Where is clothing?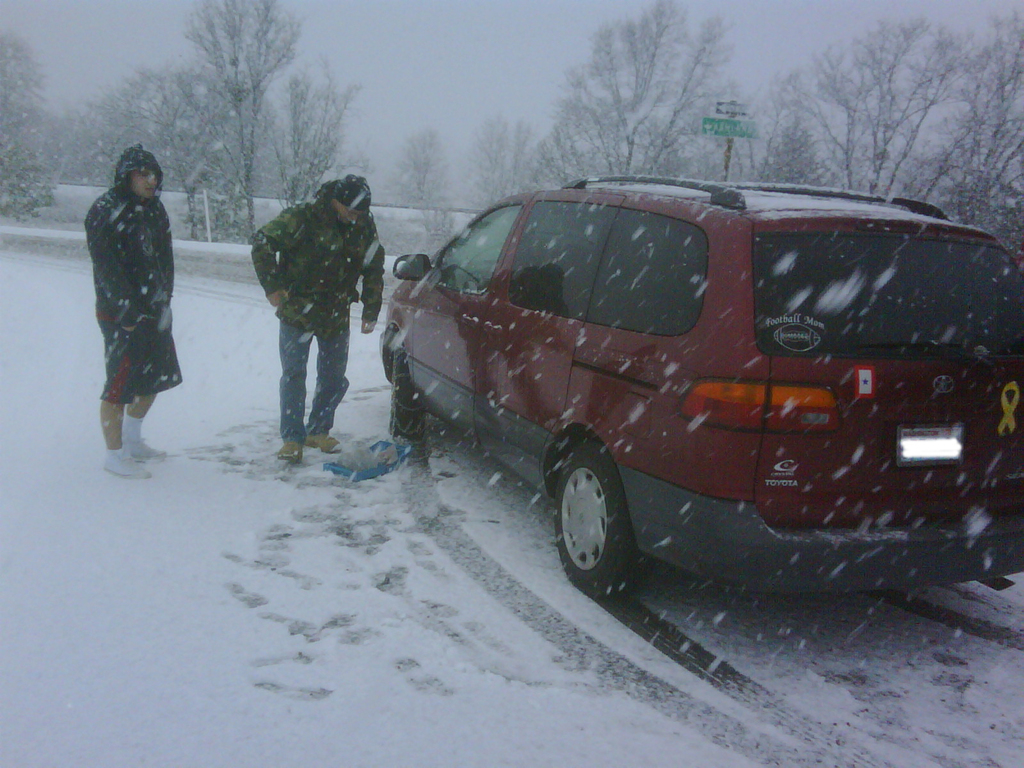
{"left": 76, "top": 134, "right": 180, "bottom": 430}.
